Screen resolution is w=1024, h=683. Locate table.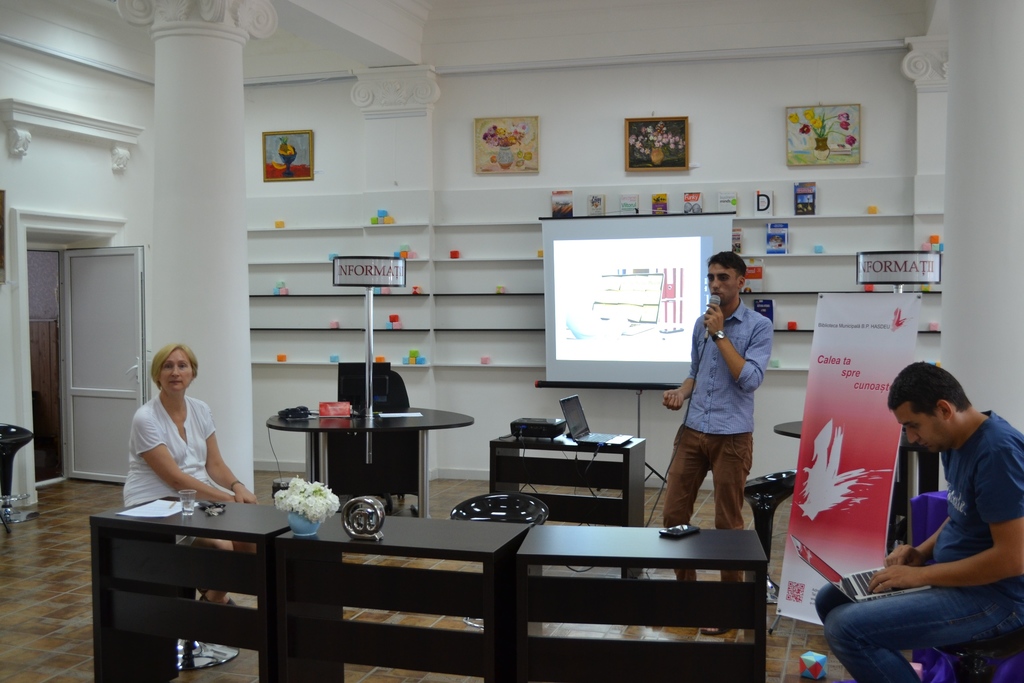
box(495, 431, 646, 581).
